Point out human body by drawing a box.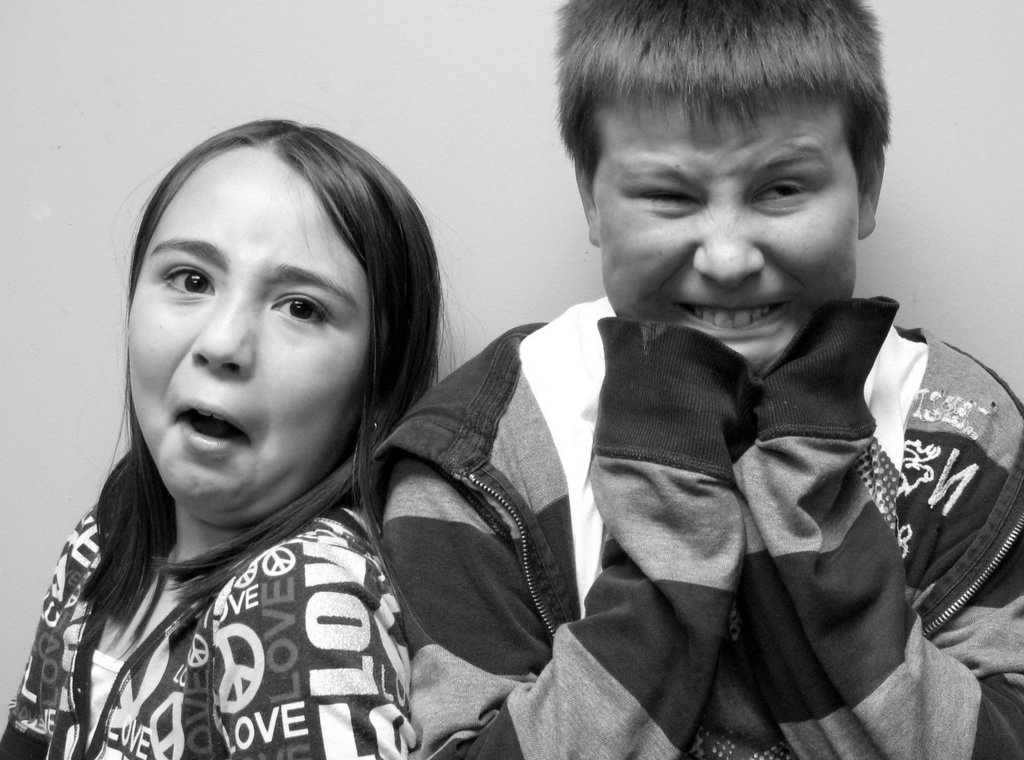
<bbox>43, 150, 468, 737</bbox>.
